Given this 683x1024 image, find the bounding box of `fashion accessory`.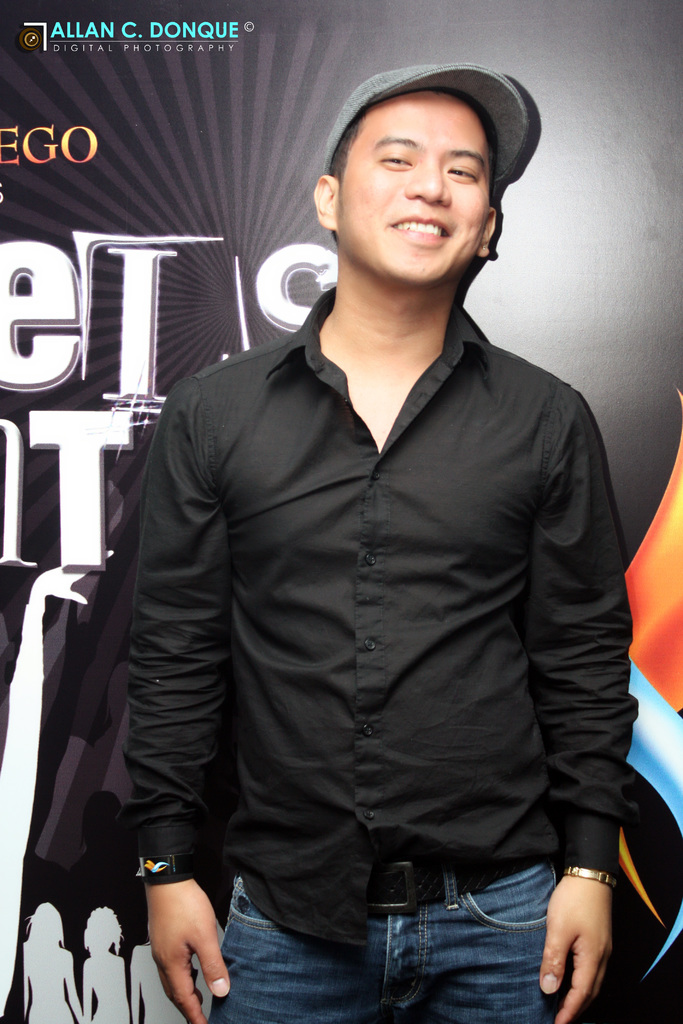
region(370, 858, 547, 916).
